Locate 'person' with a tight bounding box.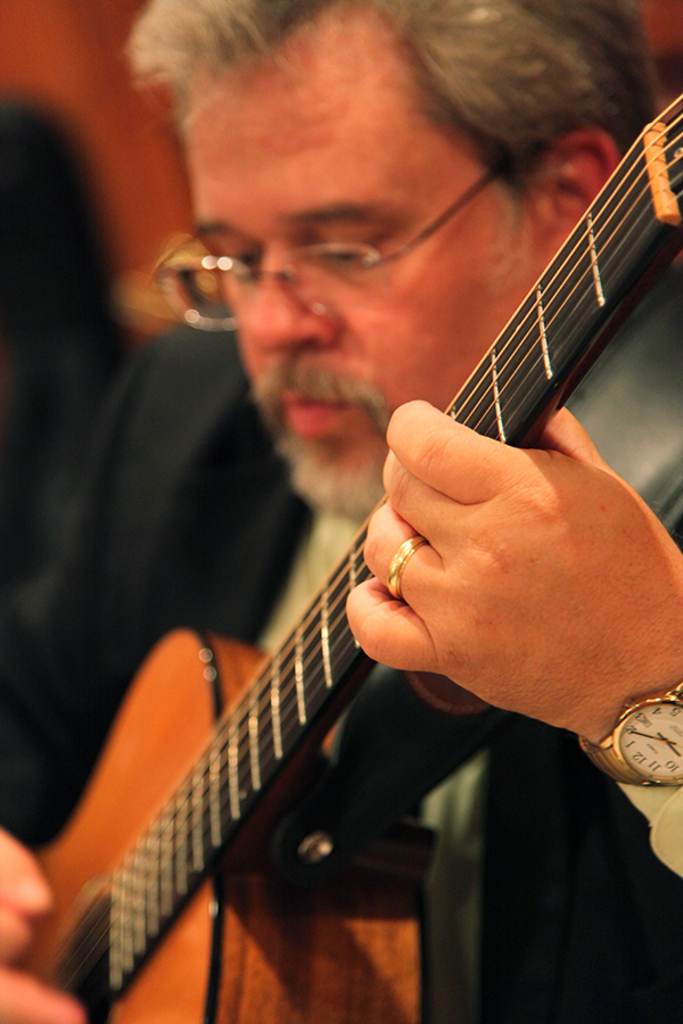
[1,0,680,1023].
